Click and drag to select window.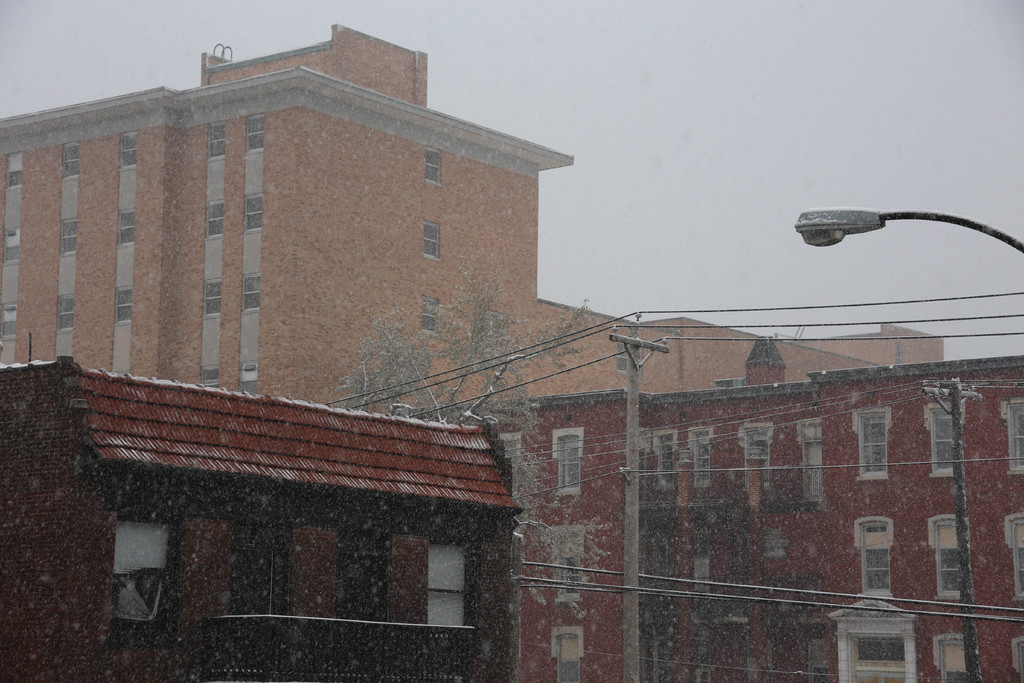
Selection: 552, 522, 579, 602.
